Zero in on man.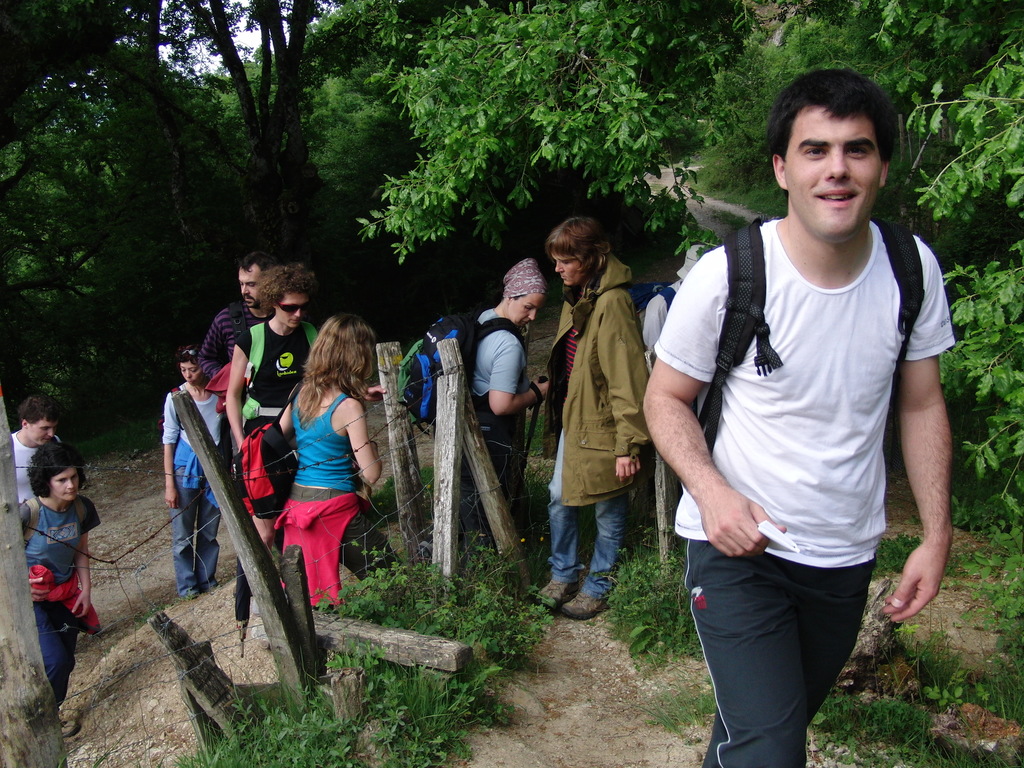
Zeroed in: (x1=640, y1=239, x2=719, y2=365).
